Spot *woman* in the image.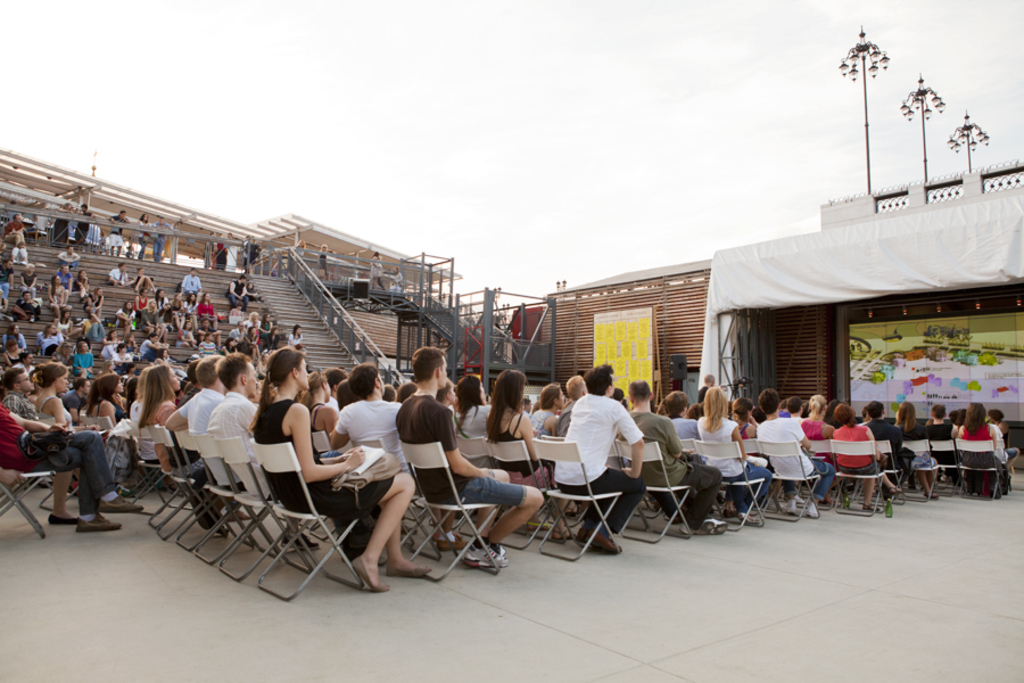
*woman* found at <bbox>1, 326, 27, 354</bbox>.
